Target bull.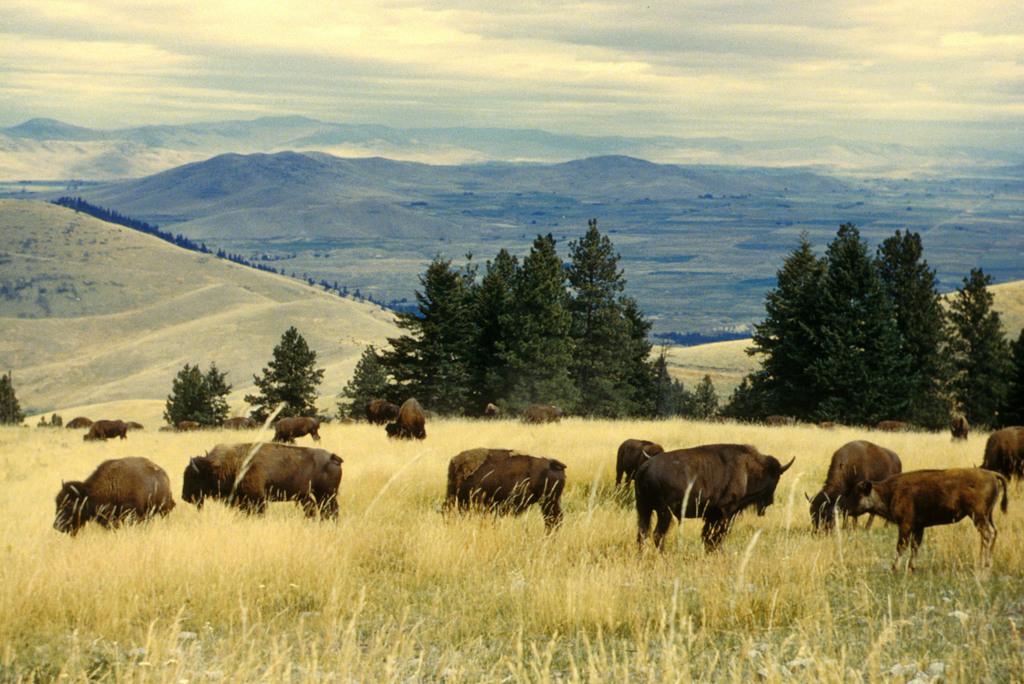
Target region: (441,441,513,510).
